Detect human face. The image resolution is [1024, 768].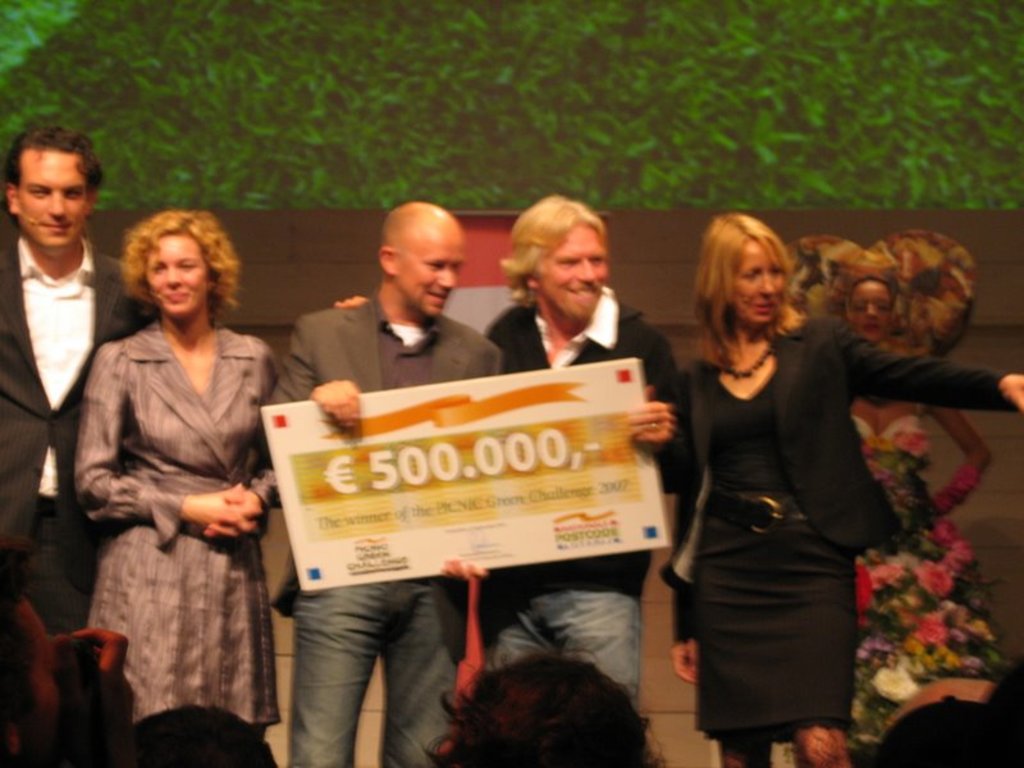
[852,280,888,339].
